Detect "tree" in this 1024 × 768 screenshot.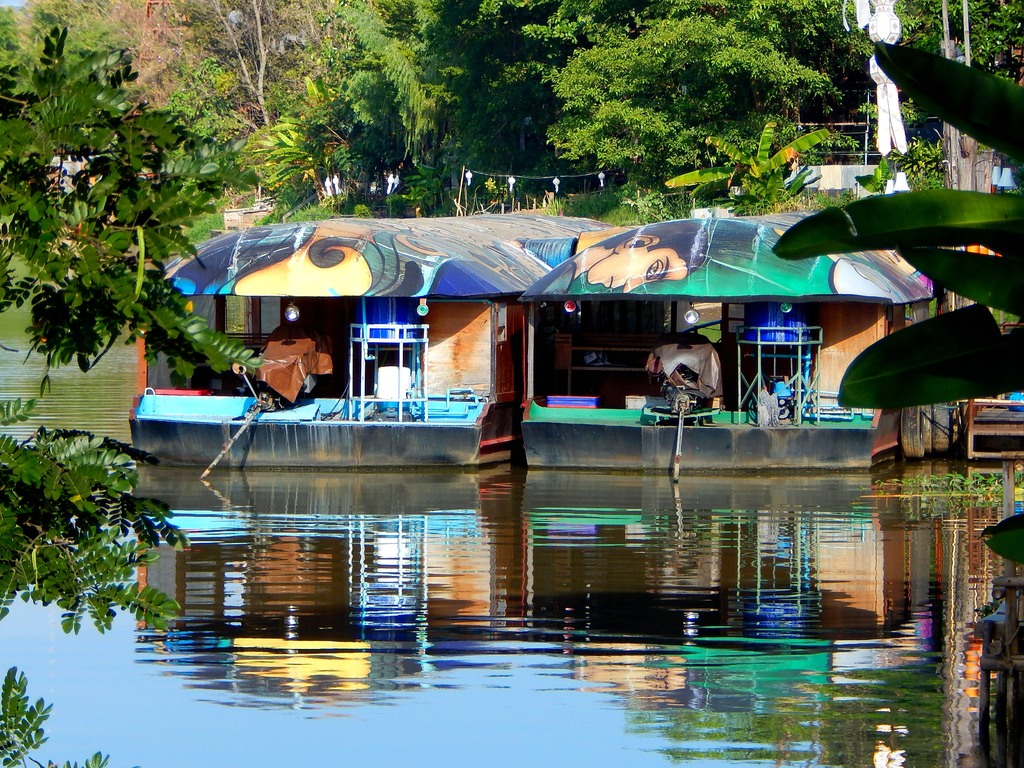
Detection: [0,392,206,628].
